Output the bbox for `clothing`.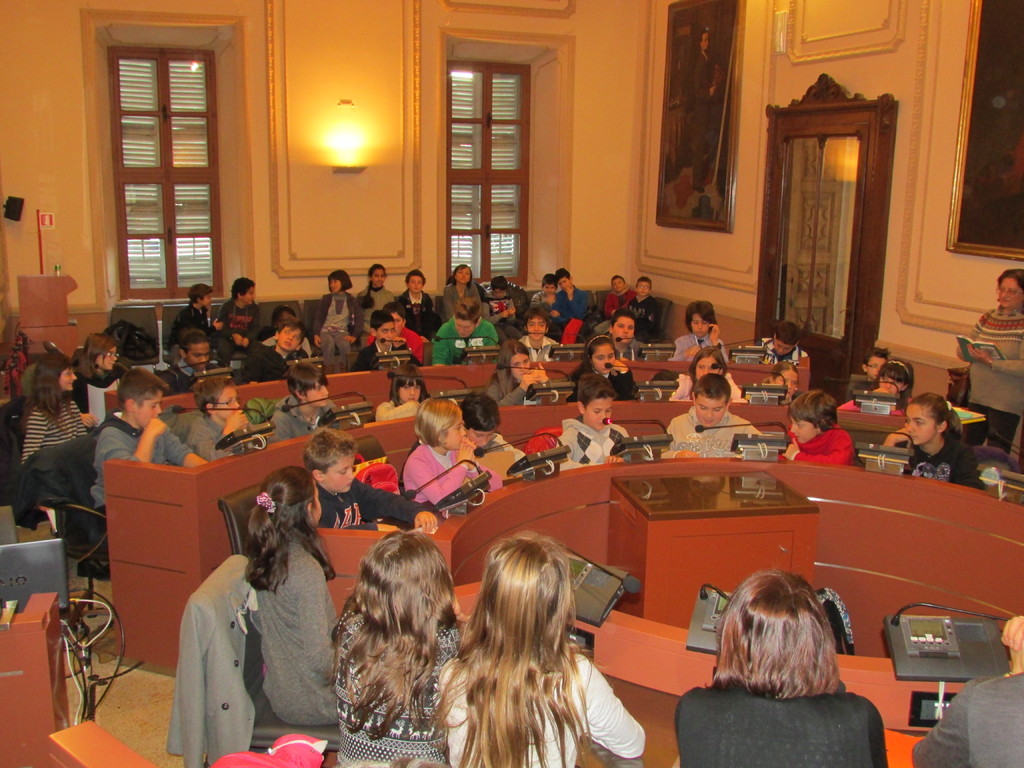
(436, 639, 648, 767).
